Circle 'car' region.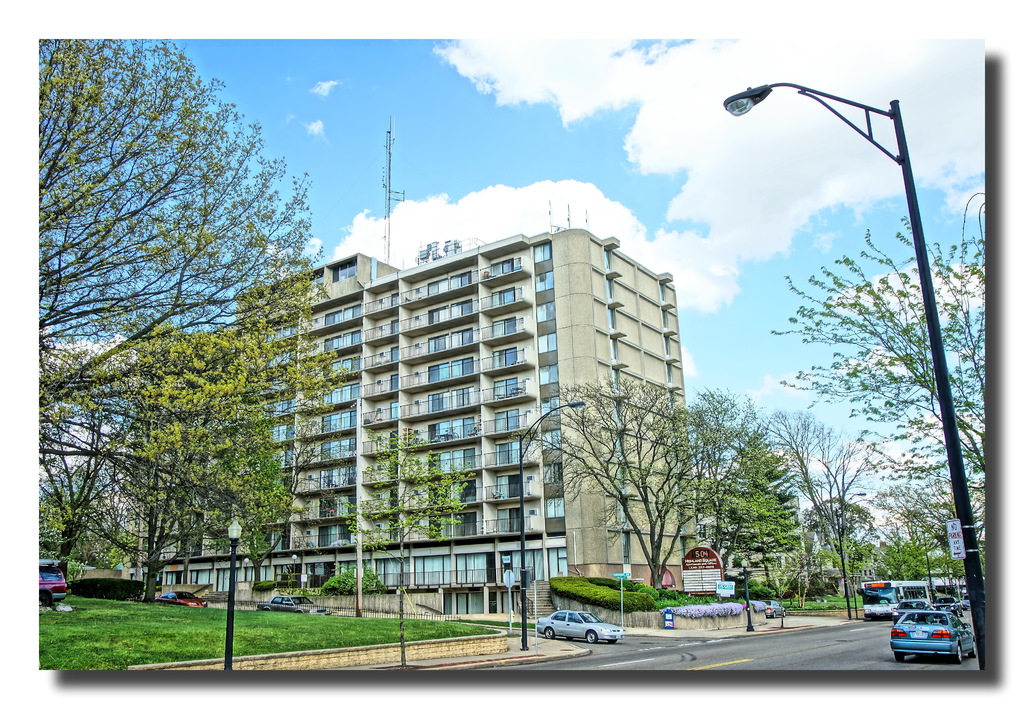
Region: 155, 593, 207, 607.
